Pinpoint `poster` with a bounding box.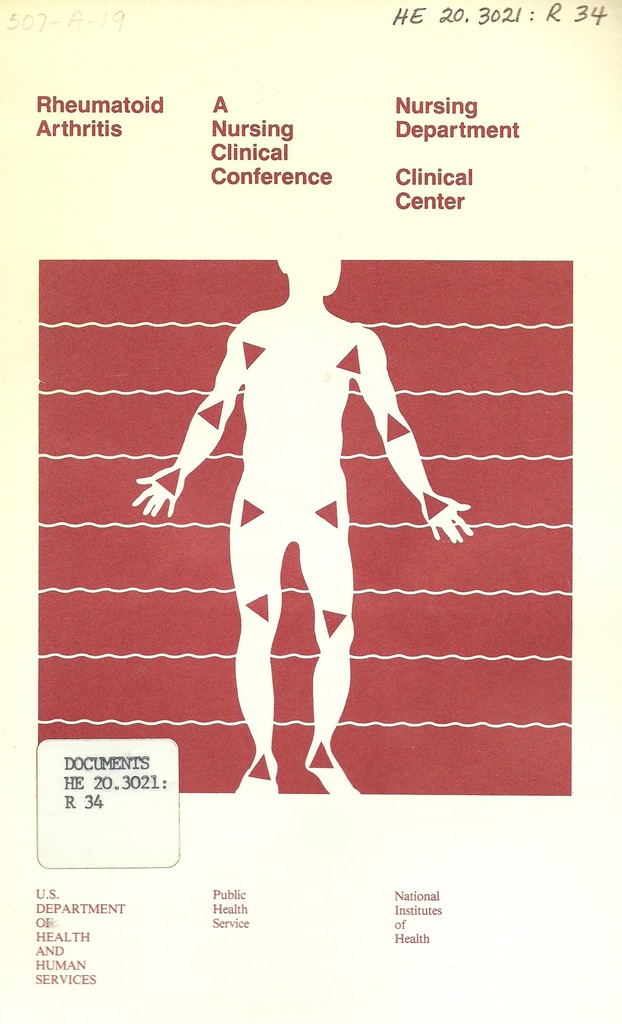
Rect(0, 0, 621, 1023).
